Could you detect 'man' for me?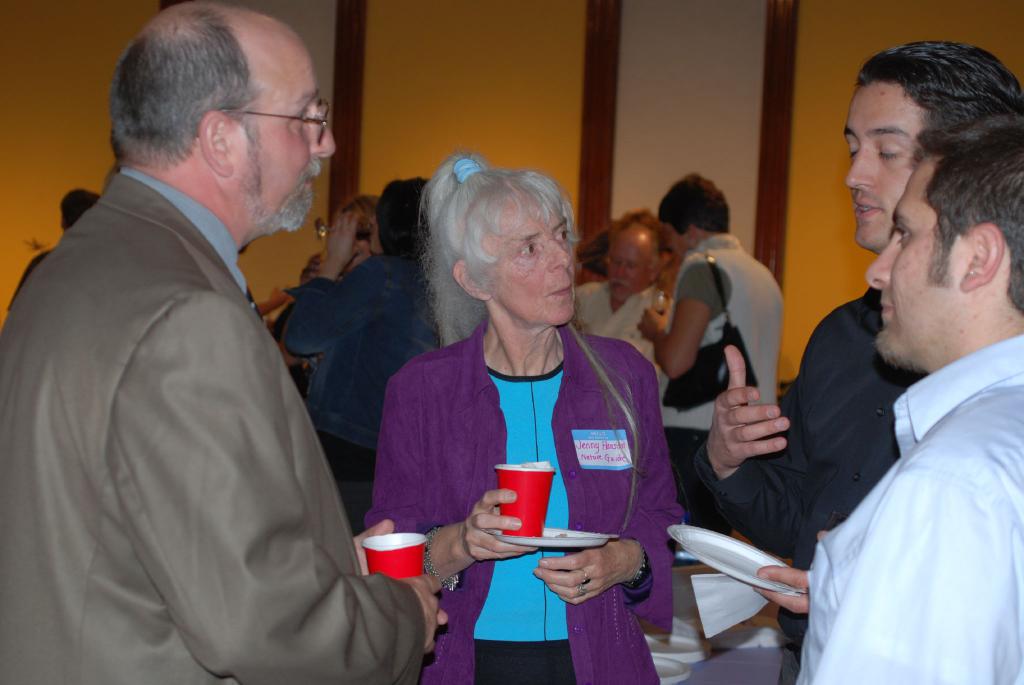
Detection result: 550:206:687:426.
